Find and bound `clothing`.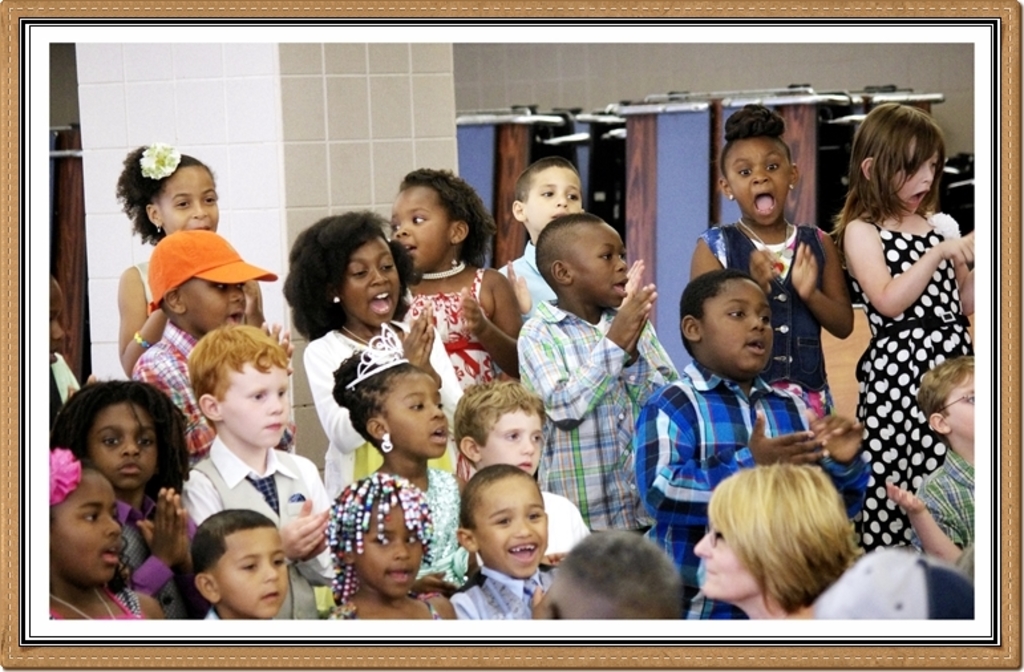
Bound: (143, 319, 305, 475).
